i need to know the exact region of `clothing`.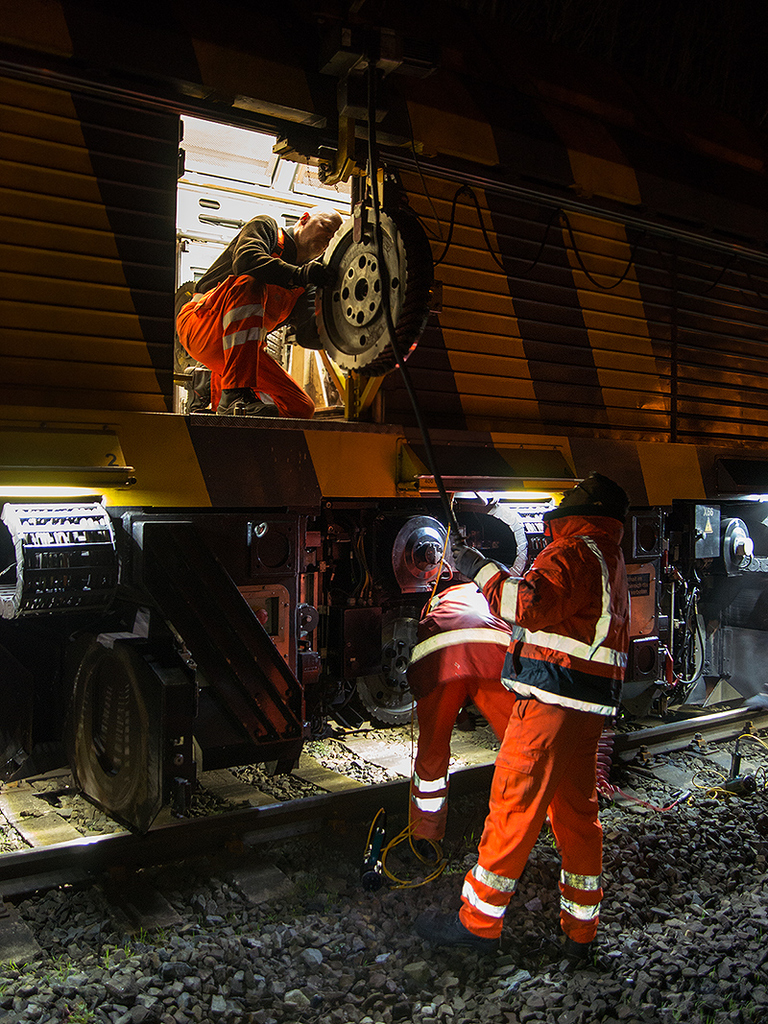
Region: left=411, top=570, right=542, bottom=836.
